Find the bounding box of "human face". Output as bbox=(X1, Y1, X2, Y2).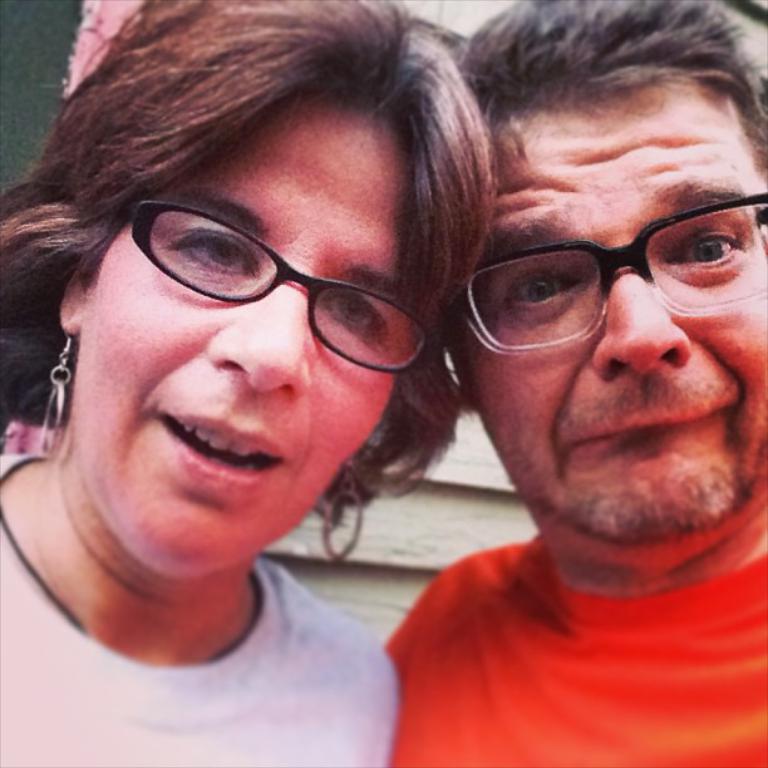
bbox=(75, 100, 403, 572).
